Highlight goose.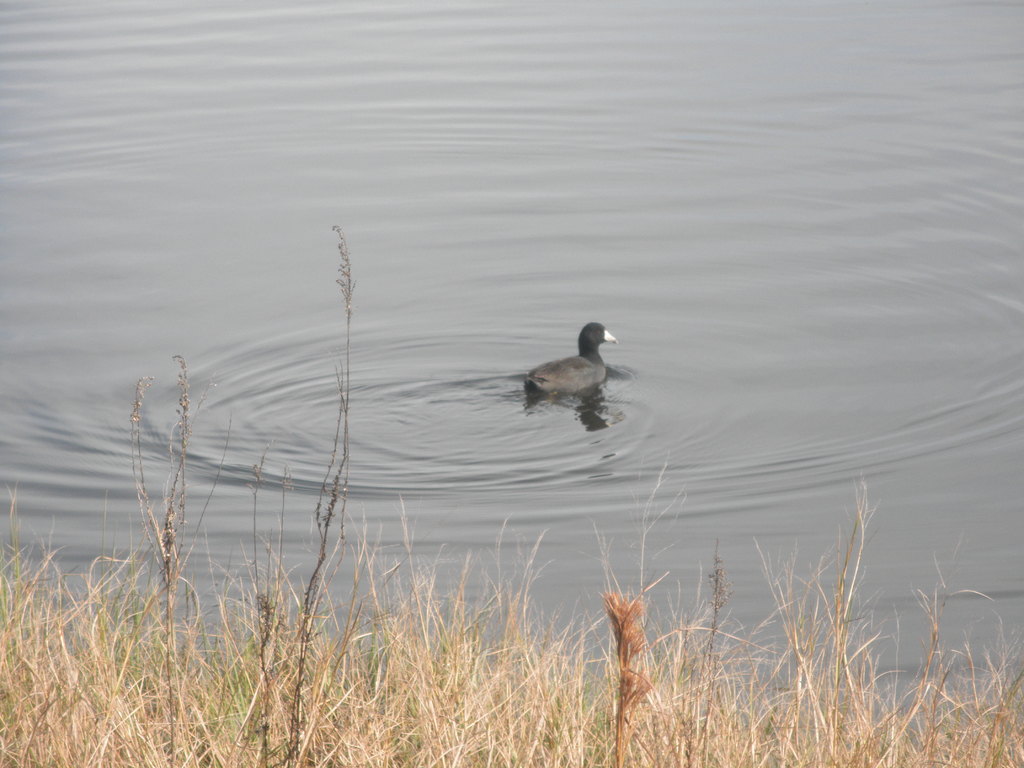
Highlighted region: left=524, top=314, right=623, bottom=396.
